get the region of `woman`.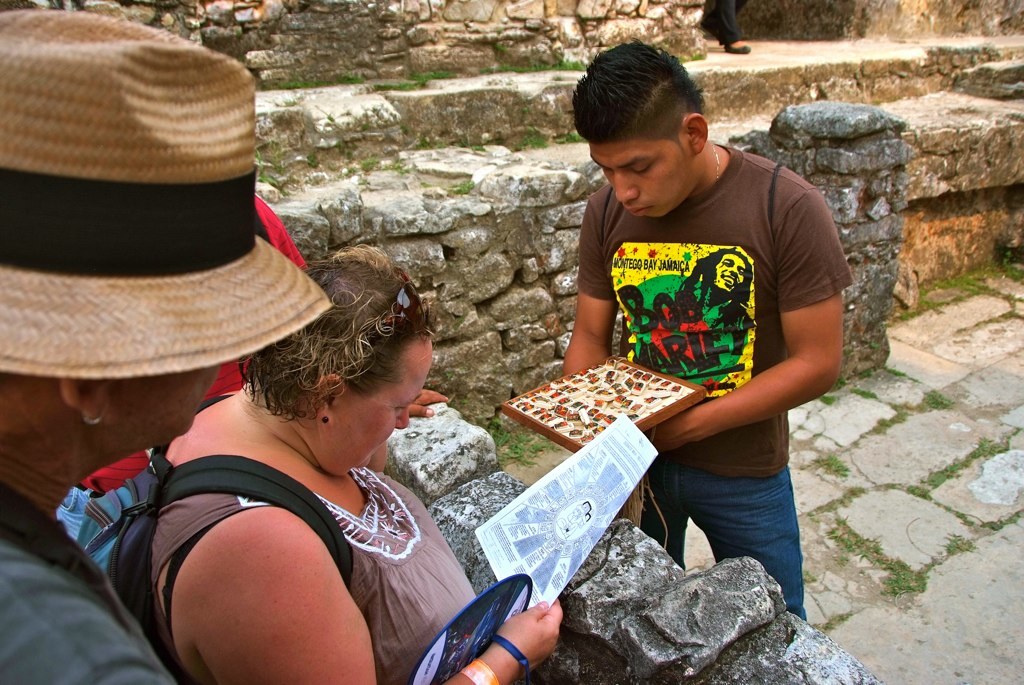
bbox=(58, 241, 563, 679).
